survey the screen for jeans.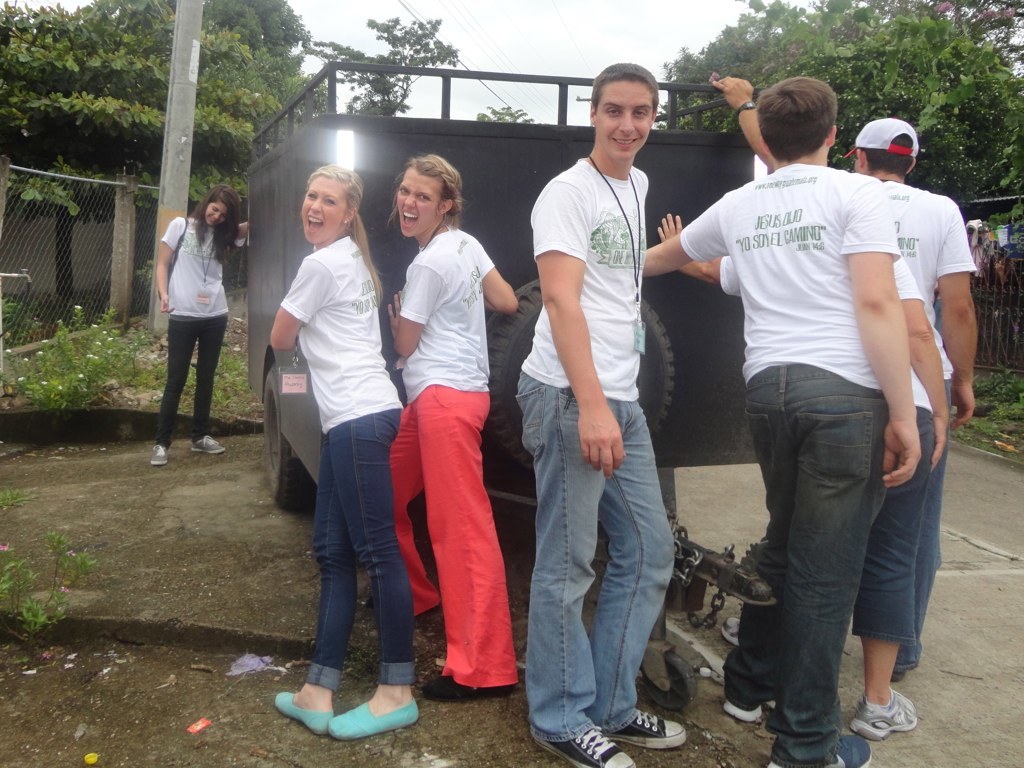
Survey found: x1=514, y1=370, x2=676, y2=744.
